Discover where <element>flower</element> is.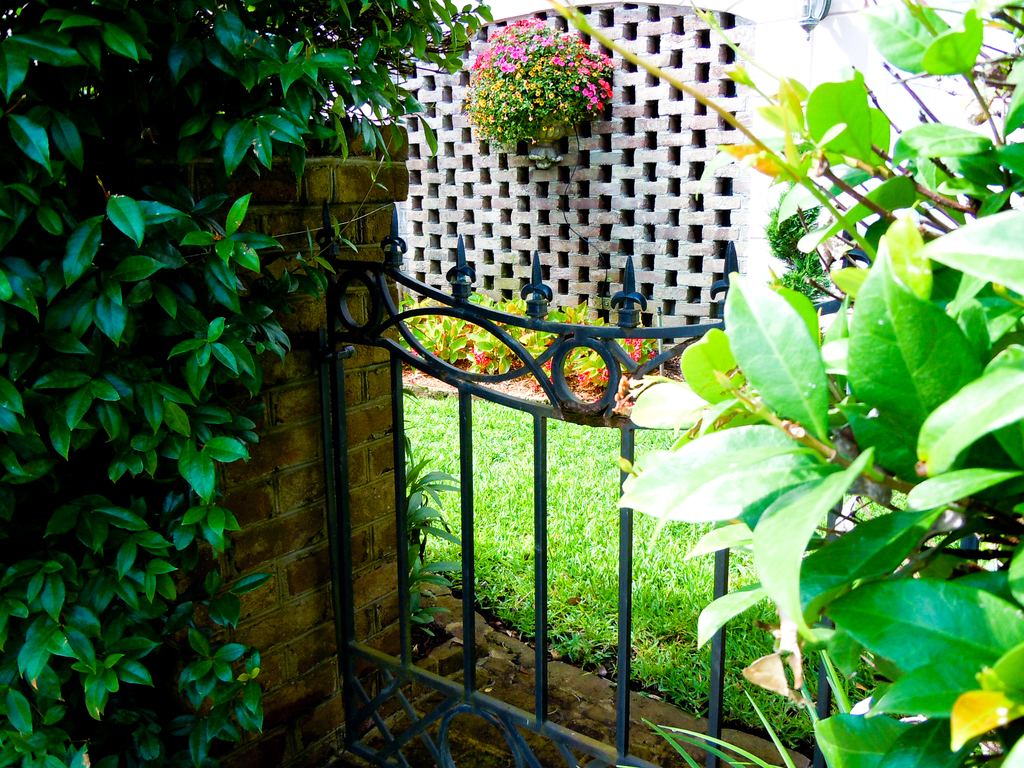
Discovered at l=591, t=368, r=612, b=383.
